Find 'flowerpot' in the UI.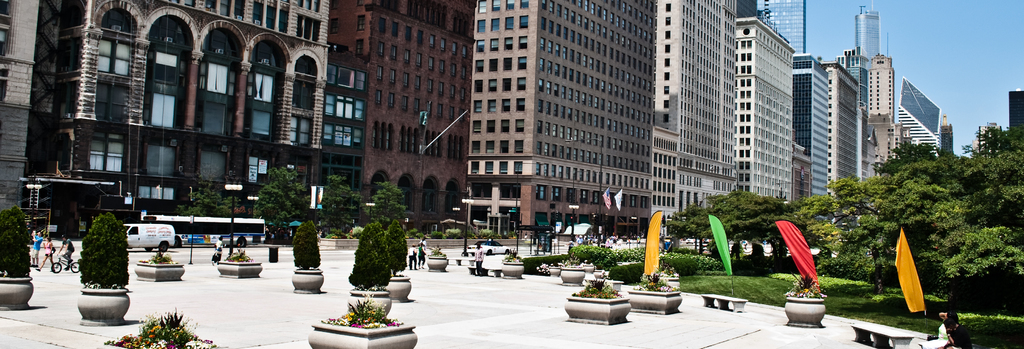
UI element at (215, 261, 262, 279).
